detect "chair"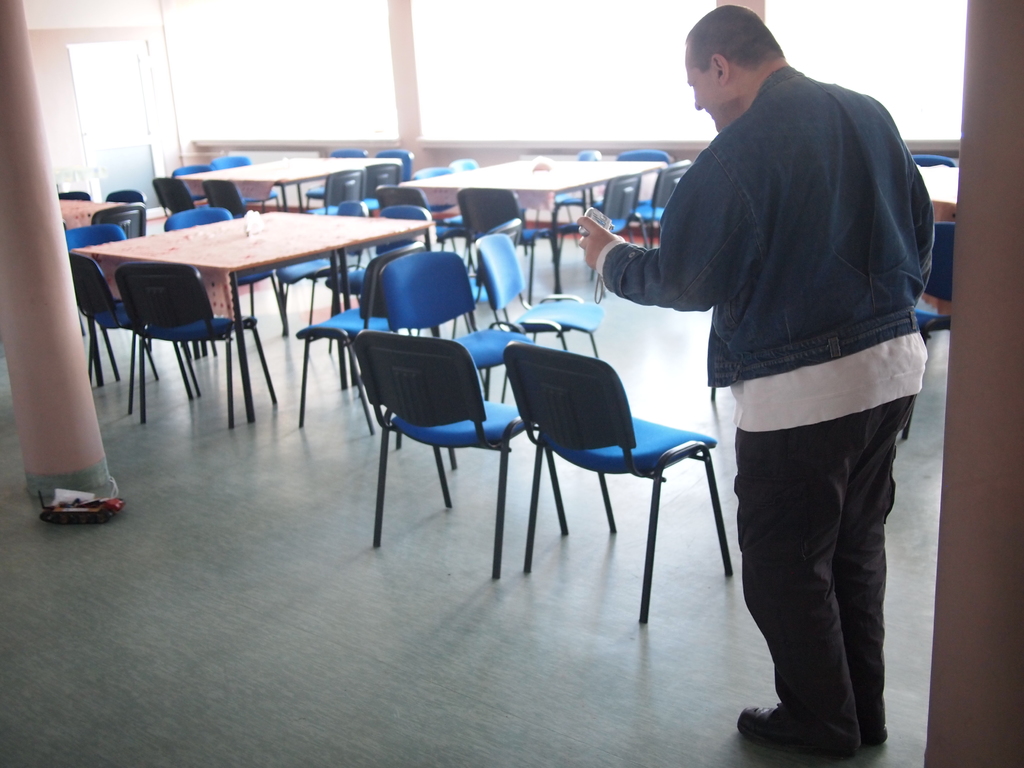
(left=164, top=205, right=284, bottom=355)
